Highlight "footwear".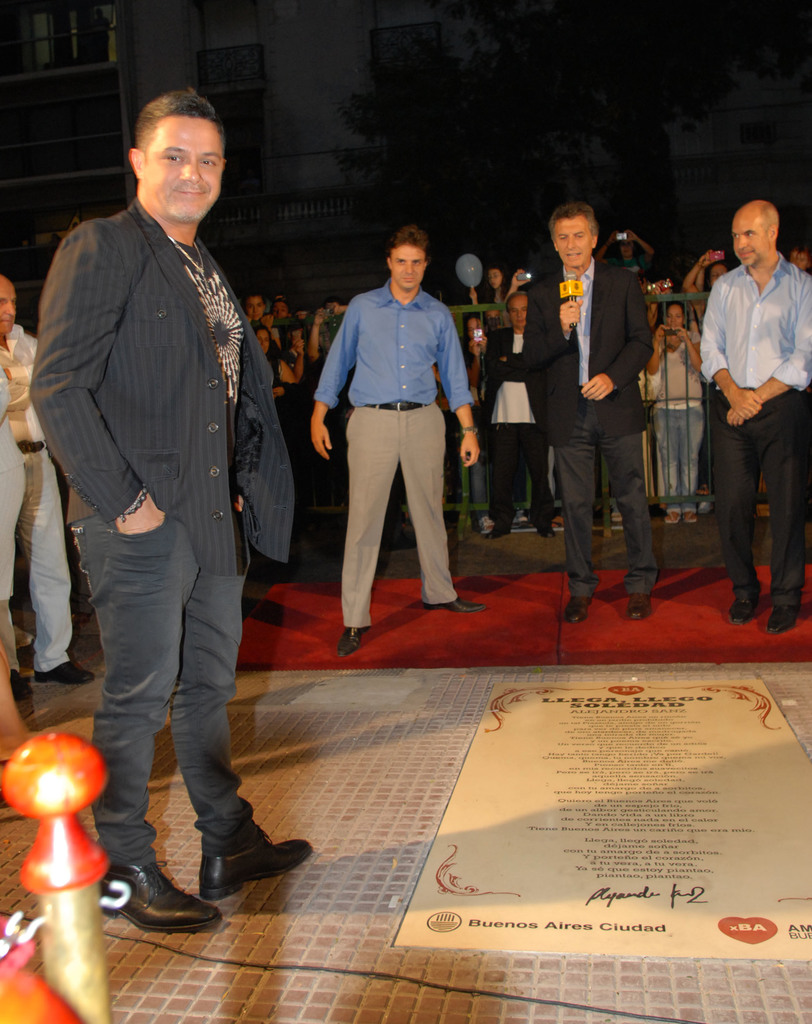
Highlighted region: rect(486, 522, 519, 540).
